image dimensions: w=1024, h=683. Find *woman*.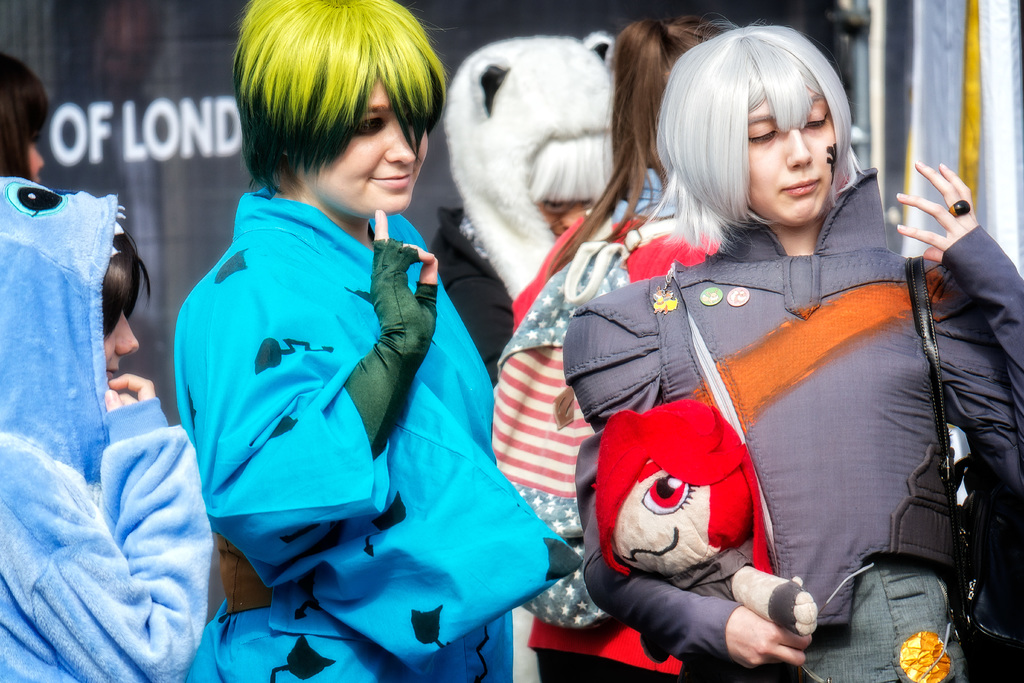
box=[494, 20, 746, 682].
